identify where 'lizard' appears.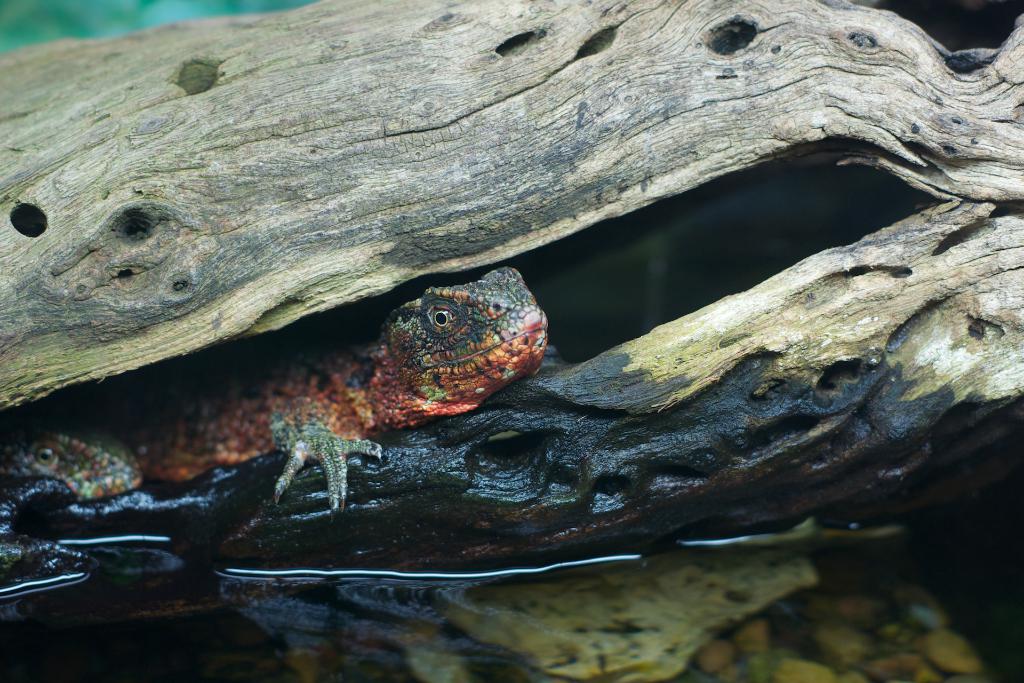
Appears at [139, 268, 554, 538].
